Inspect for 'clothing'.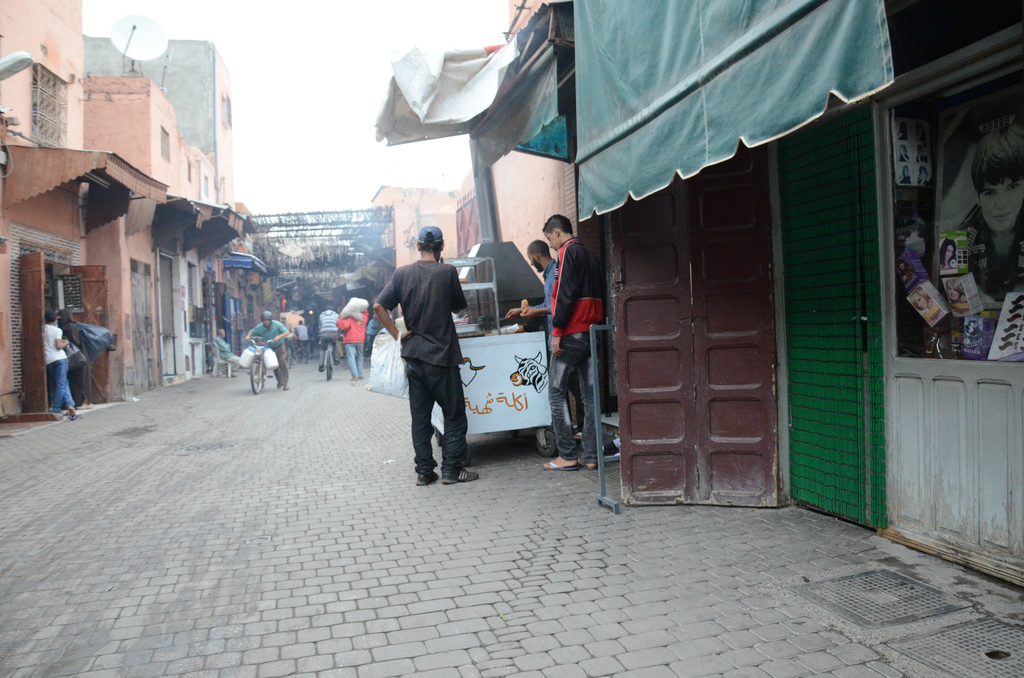
Inspection: 552, 238, 605, 464.
